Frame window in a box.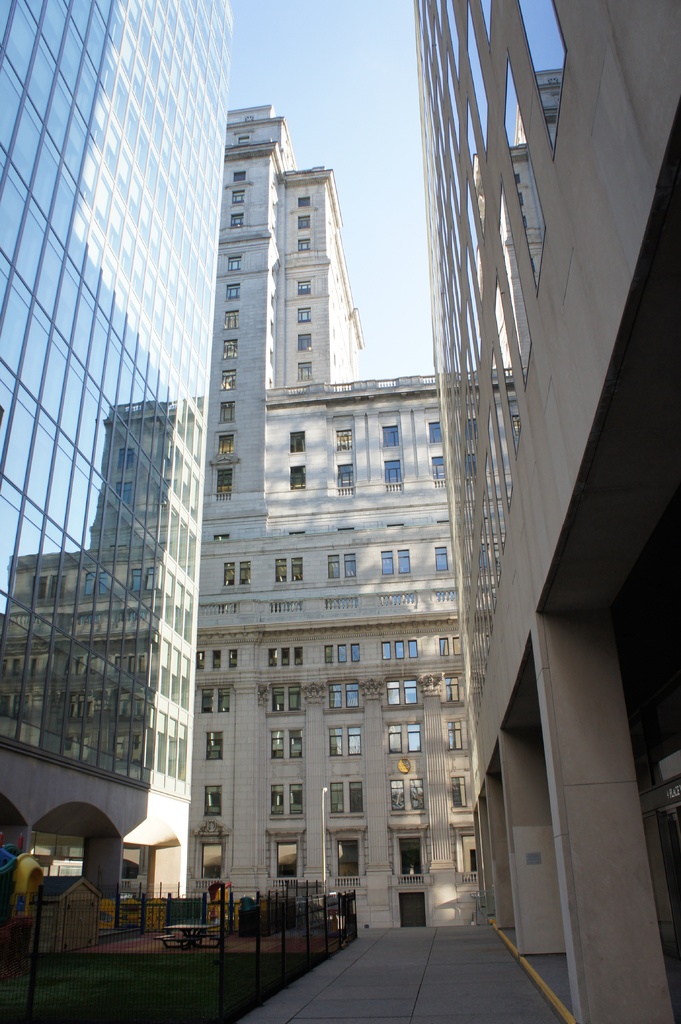
pyautogui.locateOnScreen(298, 196, 308, 204).
